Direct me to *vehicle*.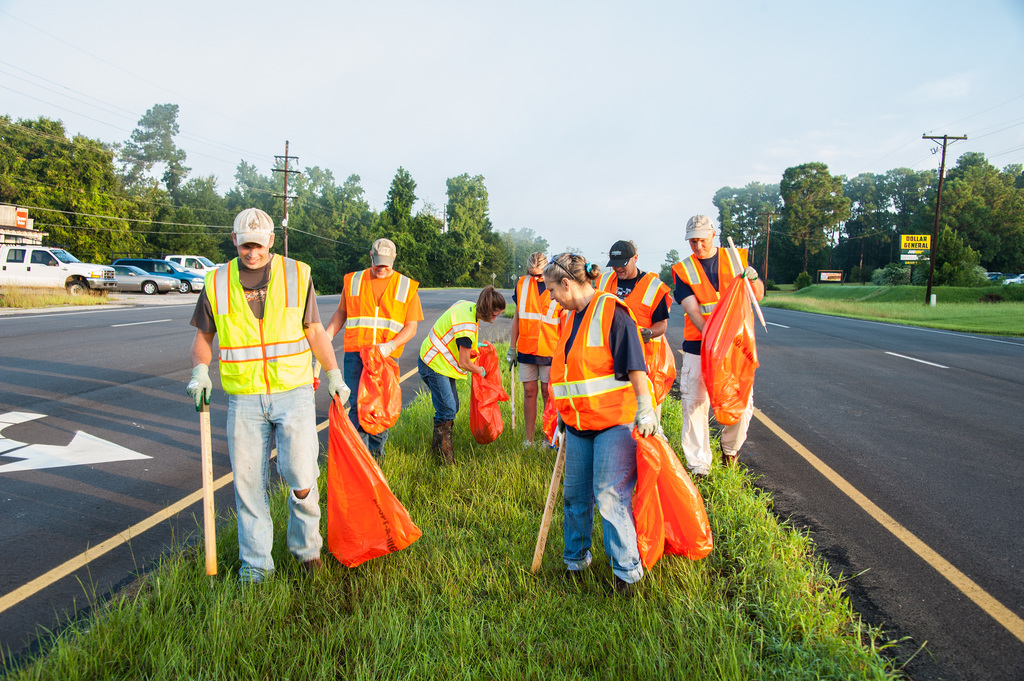
Direction: bbox=[105, 266, 177, 292].
